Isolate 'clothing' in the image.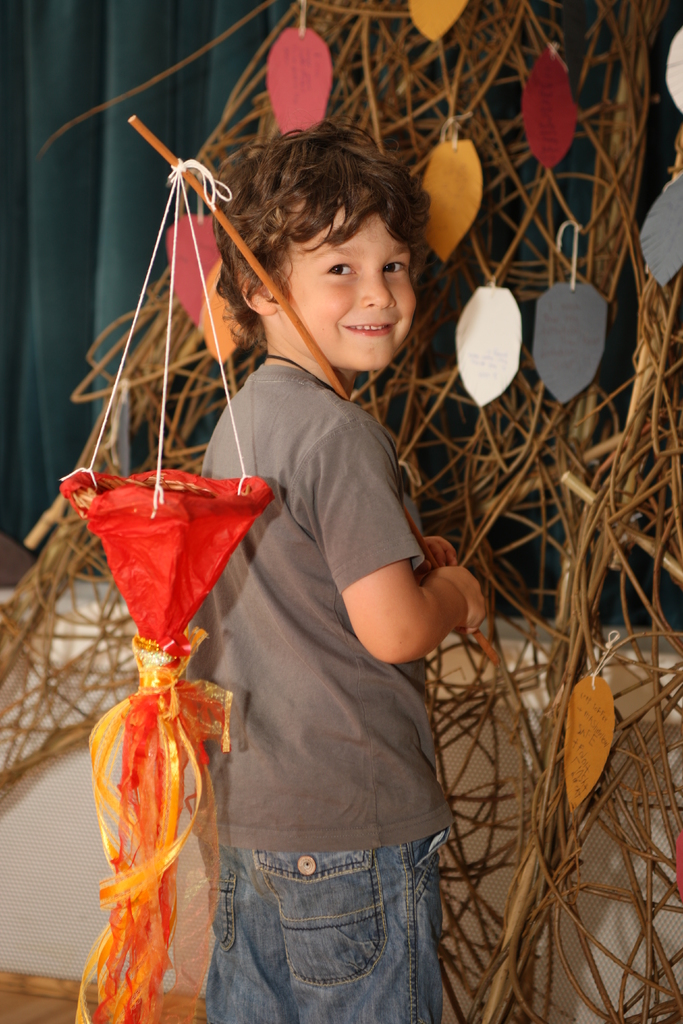
Isolated region: 99,244,473,998.
